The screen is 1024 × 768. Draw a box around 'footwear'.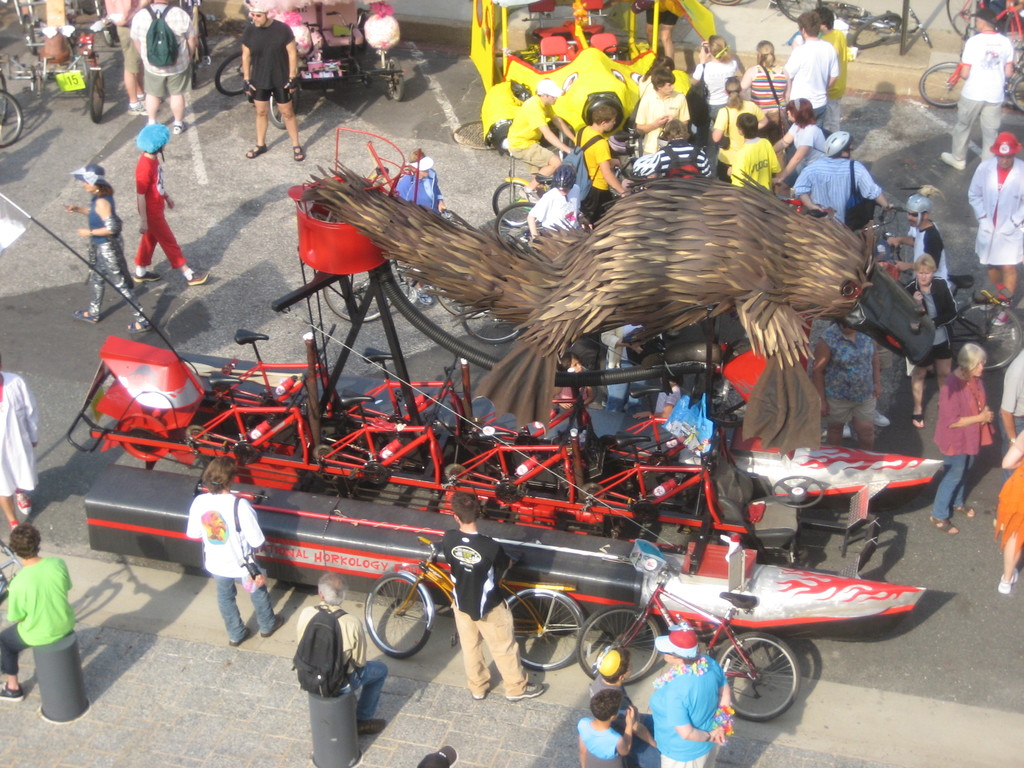
(left=72, top=308, right=99, bottom=325).
